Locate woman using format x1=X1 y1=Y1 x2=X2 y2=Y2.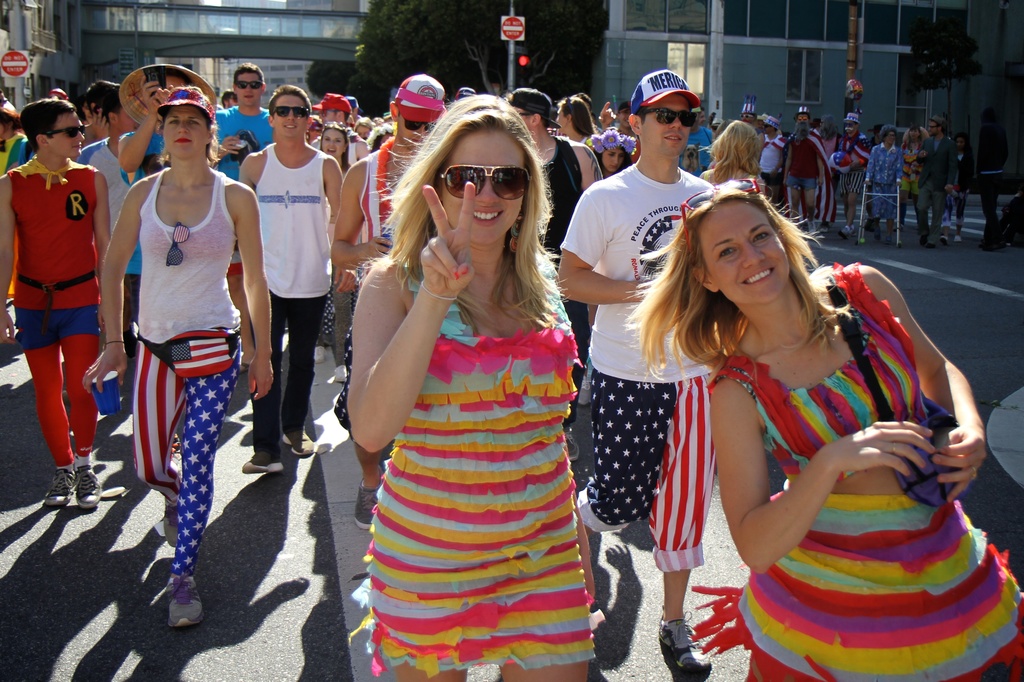
x1=347 y1=80 x2=579 y2=681.
